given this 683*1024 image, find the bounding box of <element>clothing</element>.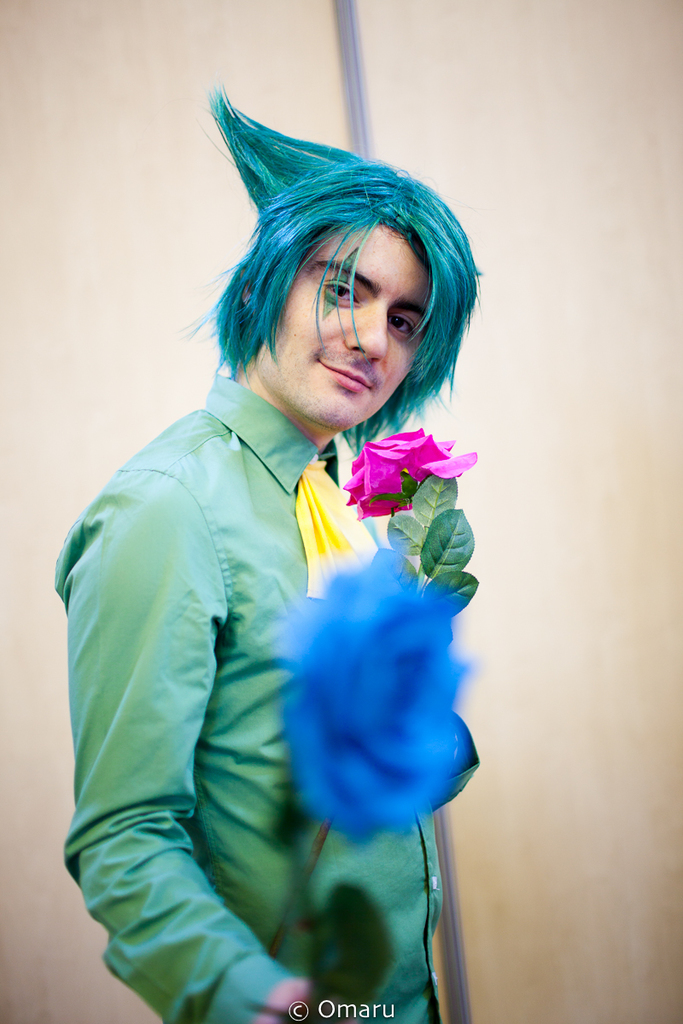
locate(39, 342, 475, 1017).
